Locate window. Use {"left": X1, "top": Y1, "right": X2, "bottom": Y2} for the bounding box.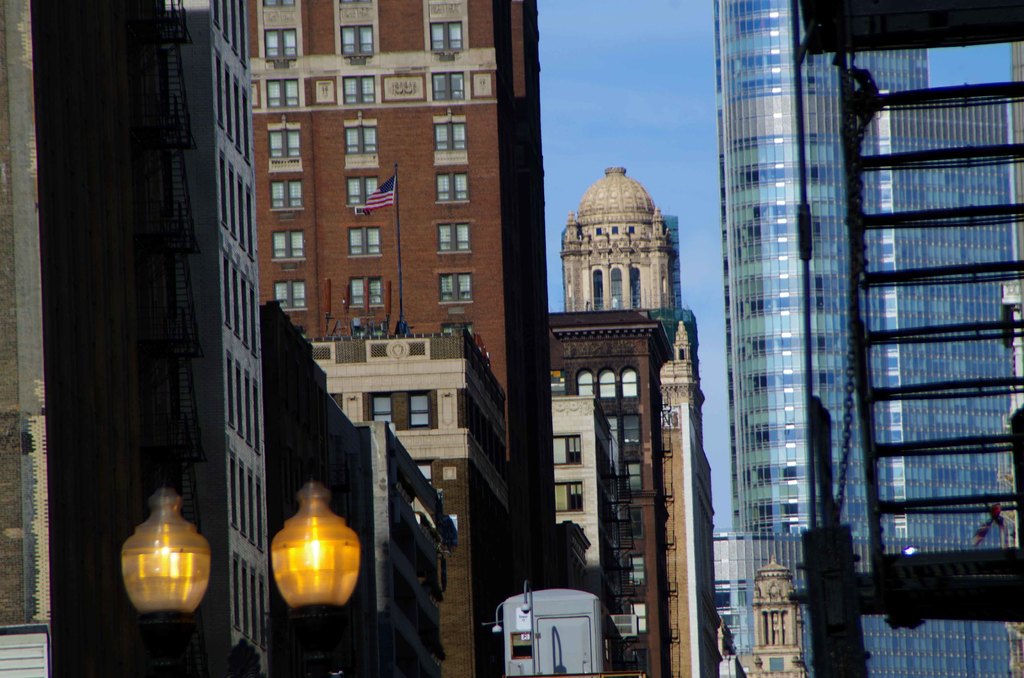
{"left": 345, "top": 176, "right": 375, "bottom": 211}.
